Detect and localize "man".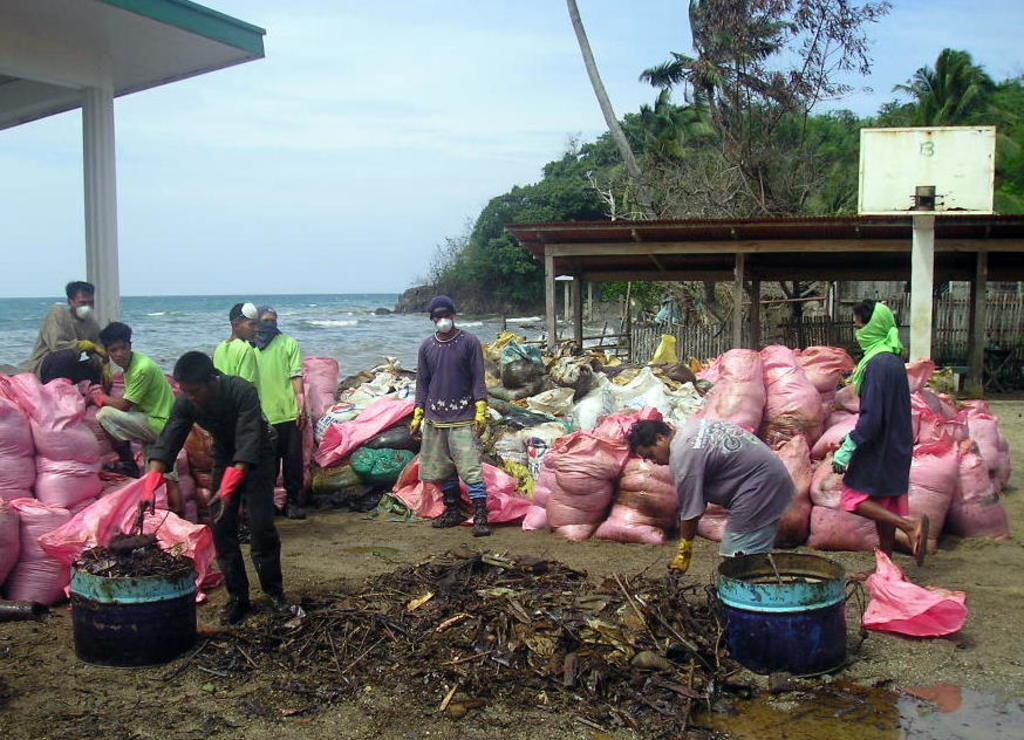
Localized at x1=132 y1=348 x2=292 y2=621.
